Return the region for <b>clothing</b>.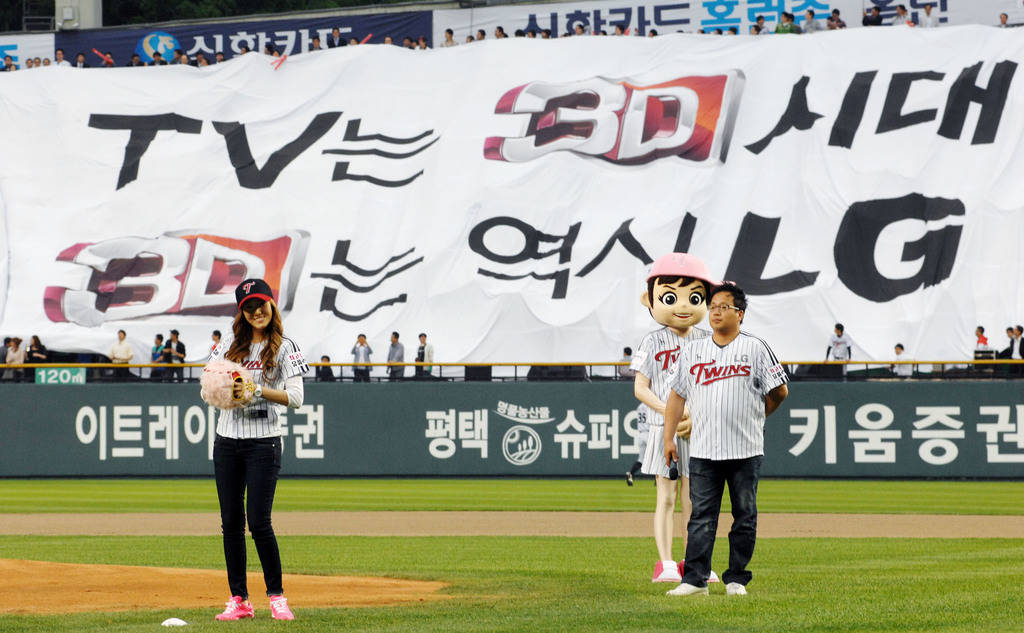
[1003, 330, 1023, 360].
